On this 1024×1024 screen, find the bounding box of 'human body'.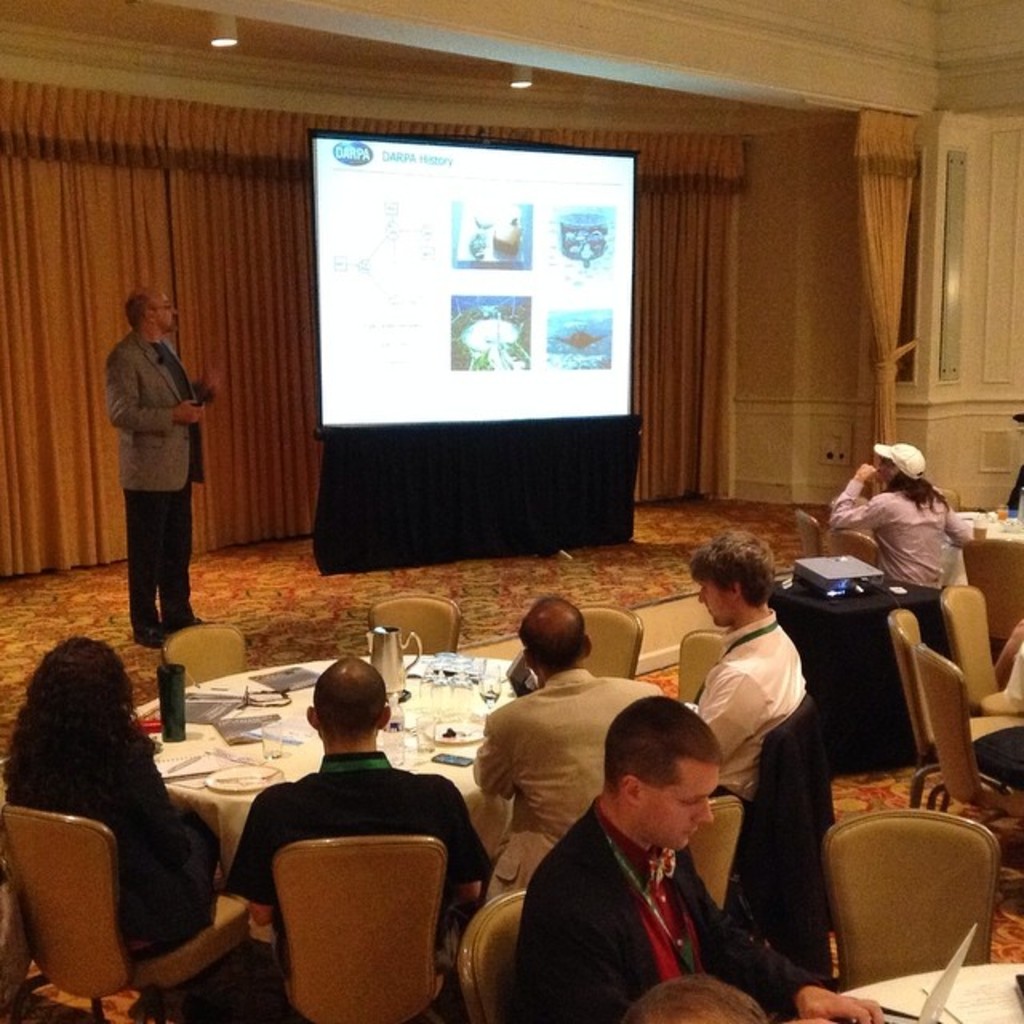
Bounding box: bbox=(226, 752, 485, 950).
